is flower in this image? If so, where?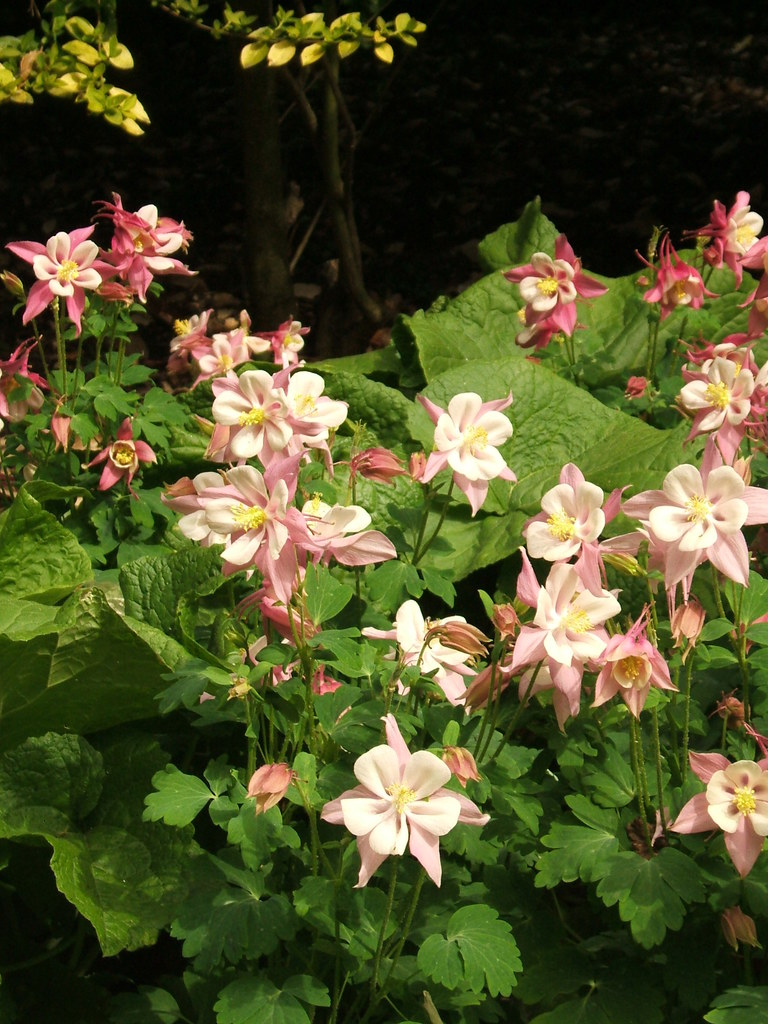
Yes, at Rect(91, 188, 198, 304).
